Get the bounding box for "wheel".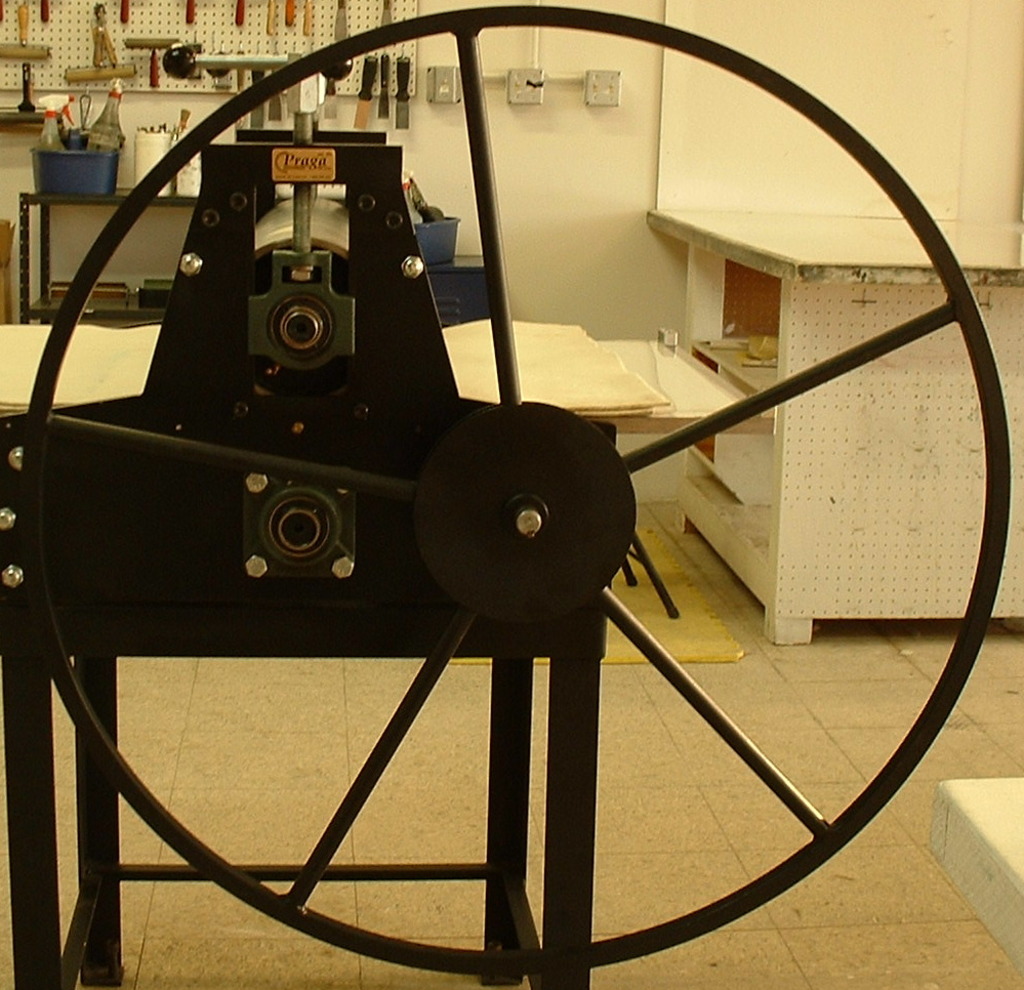
Rect(105, 114, 1002, 970).
